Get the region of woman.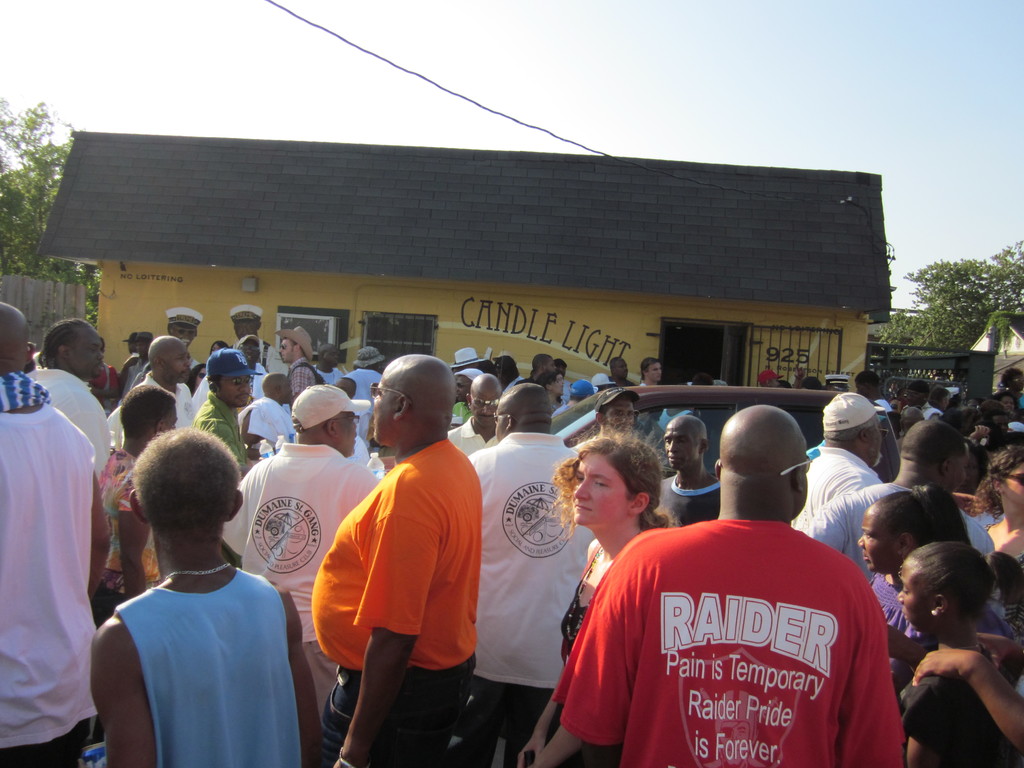
box=[844, 477, 969, 767].
